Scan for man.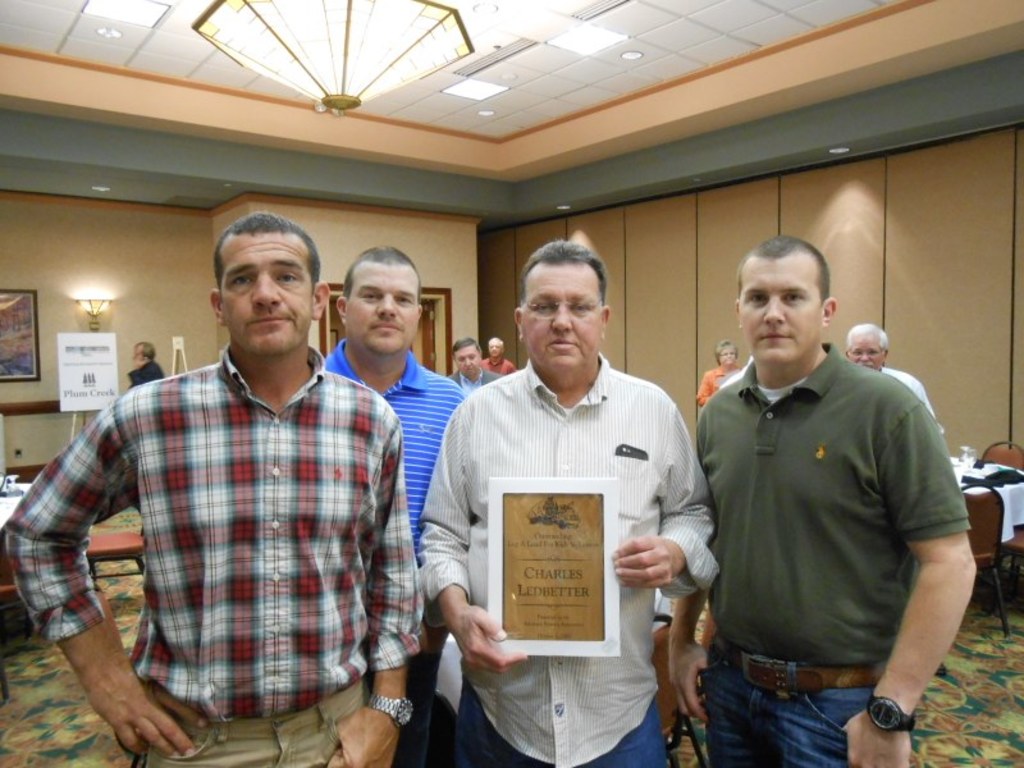
Scan result: box=[687, 227, 986, 767].
